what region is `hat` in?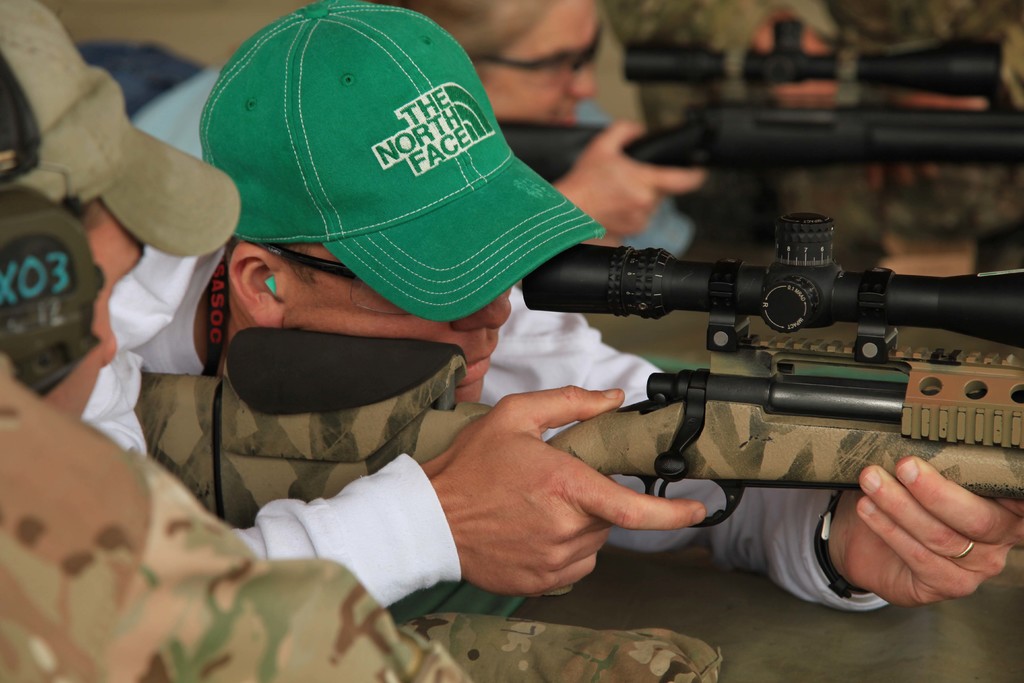
(199,0,607,321).
